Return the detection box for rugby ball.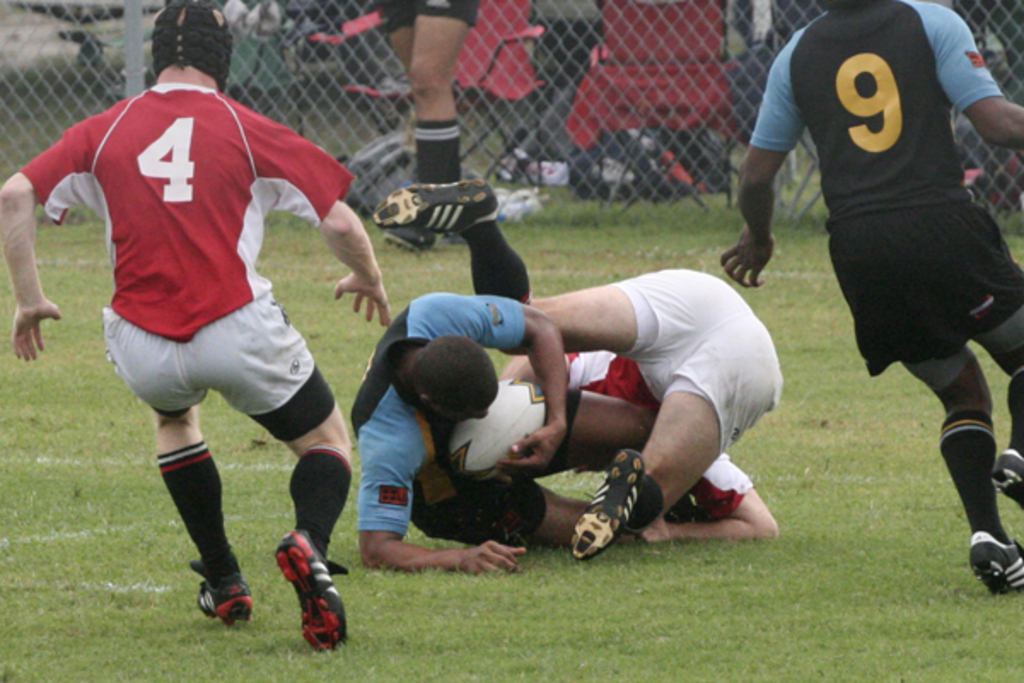
[447,377,548,485].
